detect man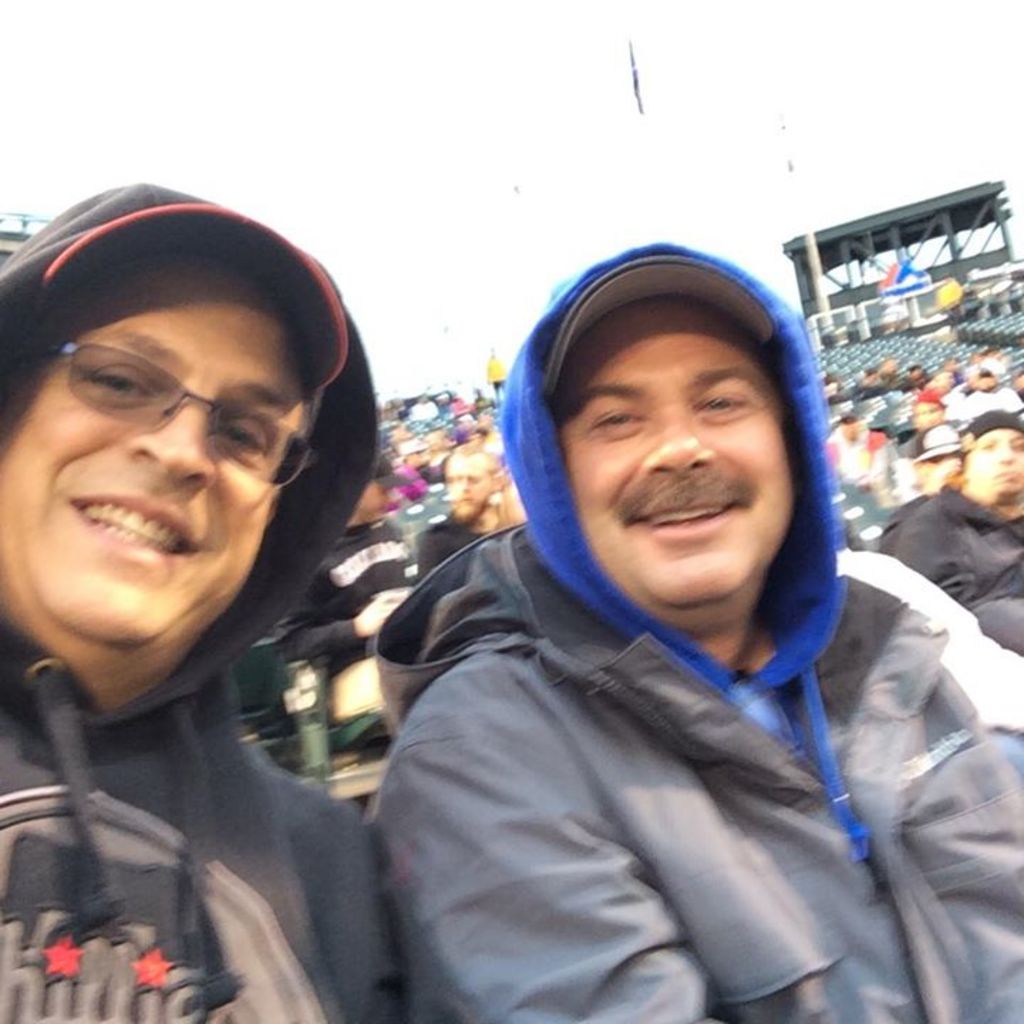
select_region(875, 407, 1023, 649)
